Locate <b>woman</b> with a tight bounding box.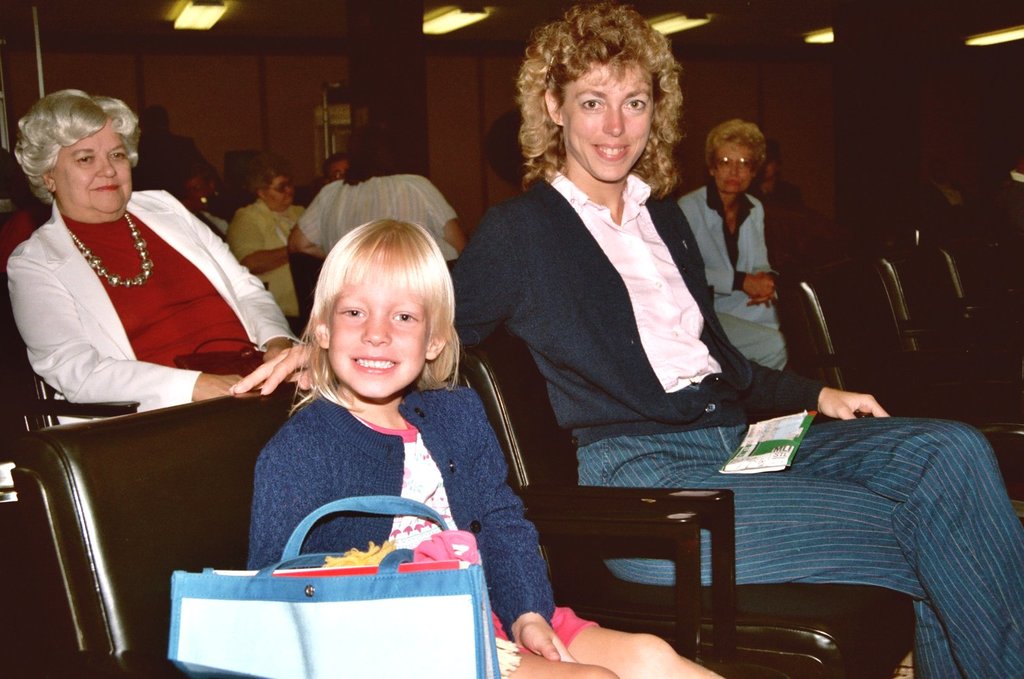
230:1:1023:678.
